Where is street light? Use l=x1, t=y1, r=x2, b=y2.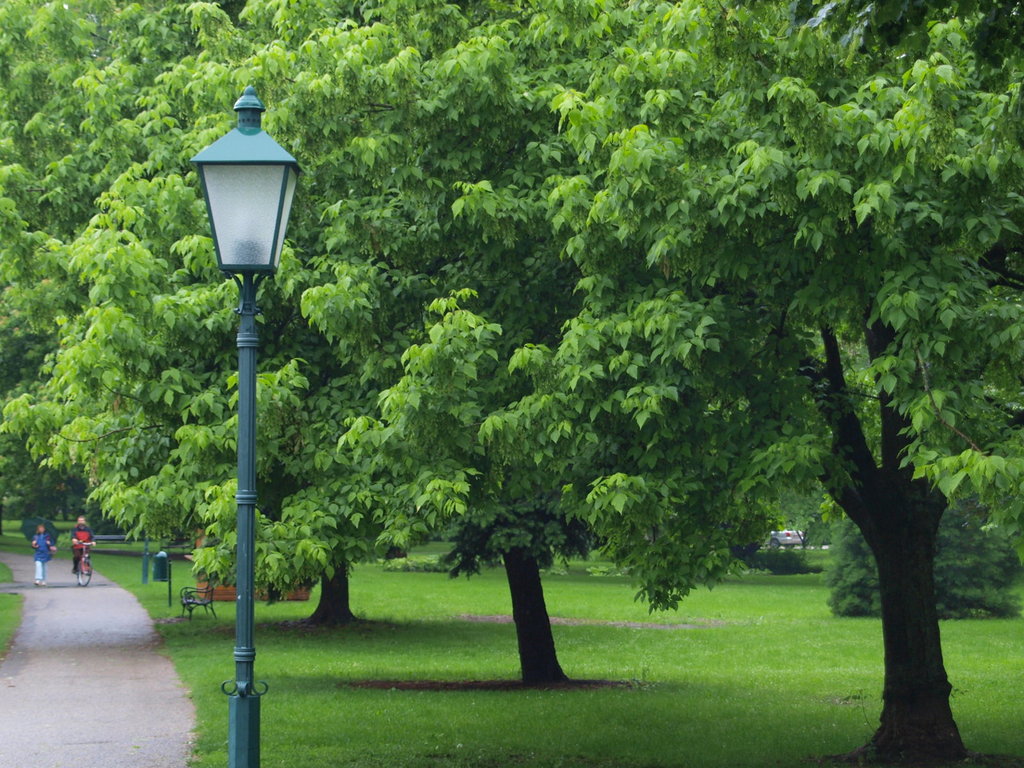
l=183, t=83, r=307, b=767.
